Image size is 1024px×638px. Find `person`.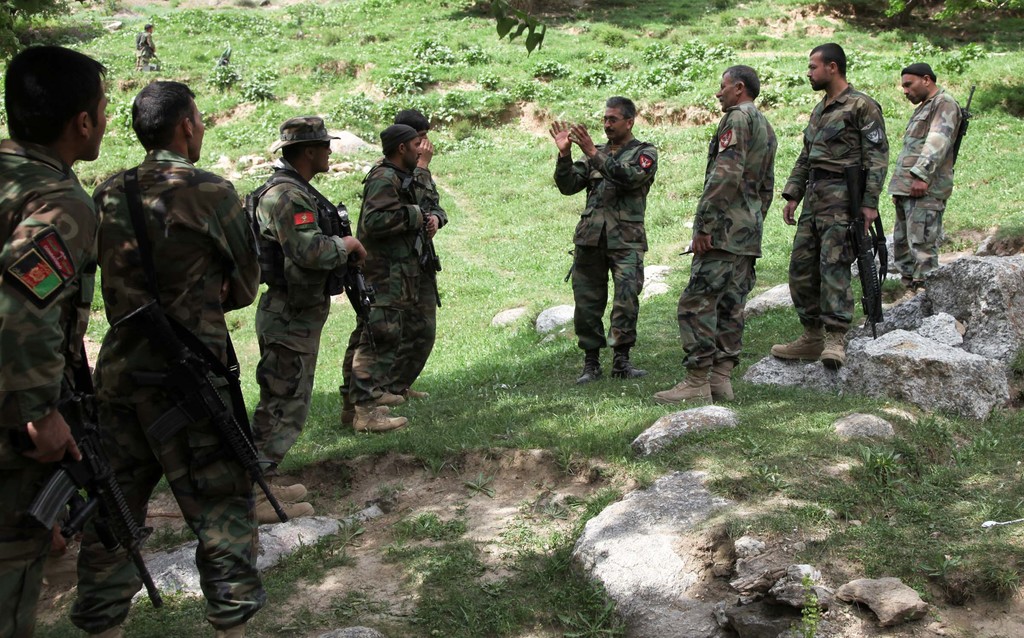
(left=654, top=67, right=778, bottom=411).
